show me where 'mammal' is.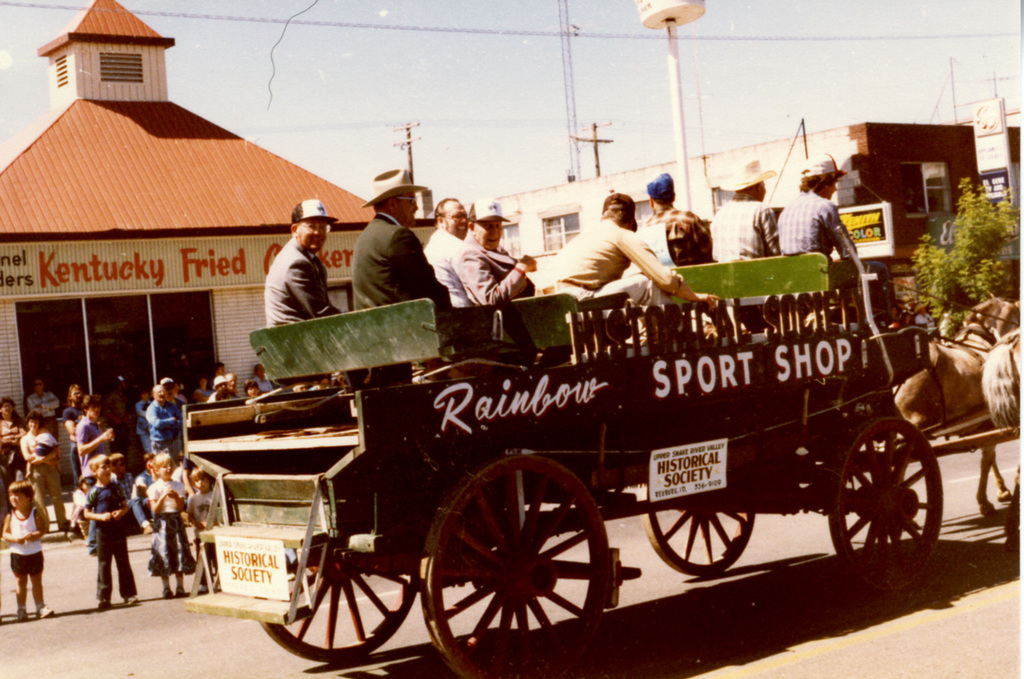
'mammal' is at locate(0, 477, 55, 624).
